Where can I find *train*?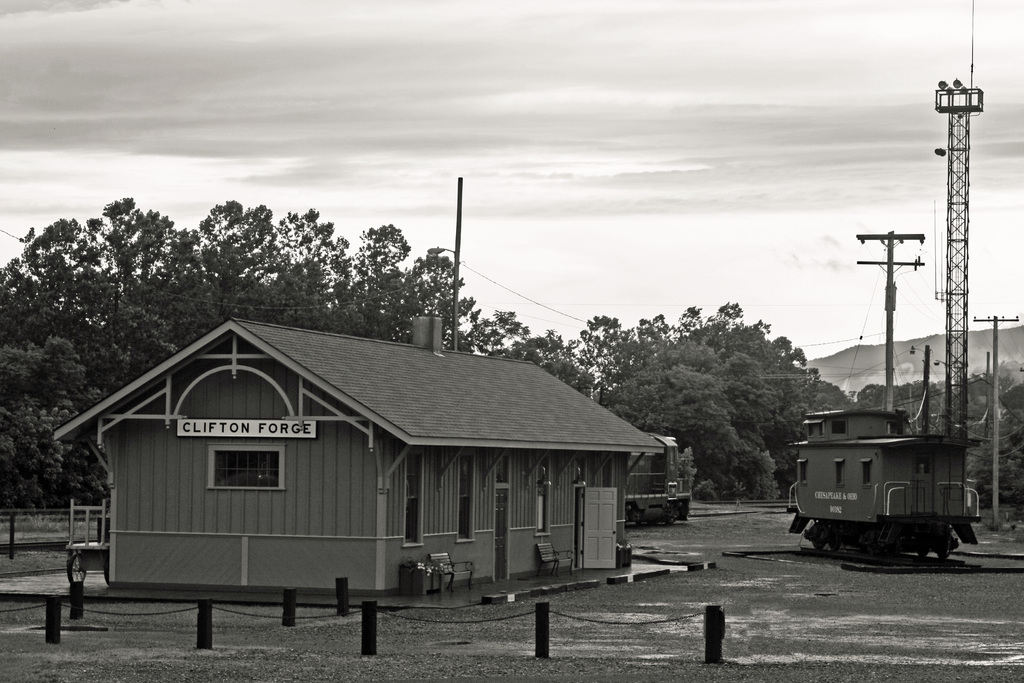
You can find it at (x1=784, y1=409, x2=977, y2=566).
